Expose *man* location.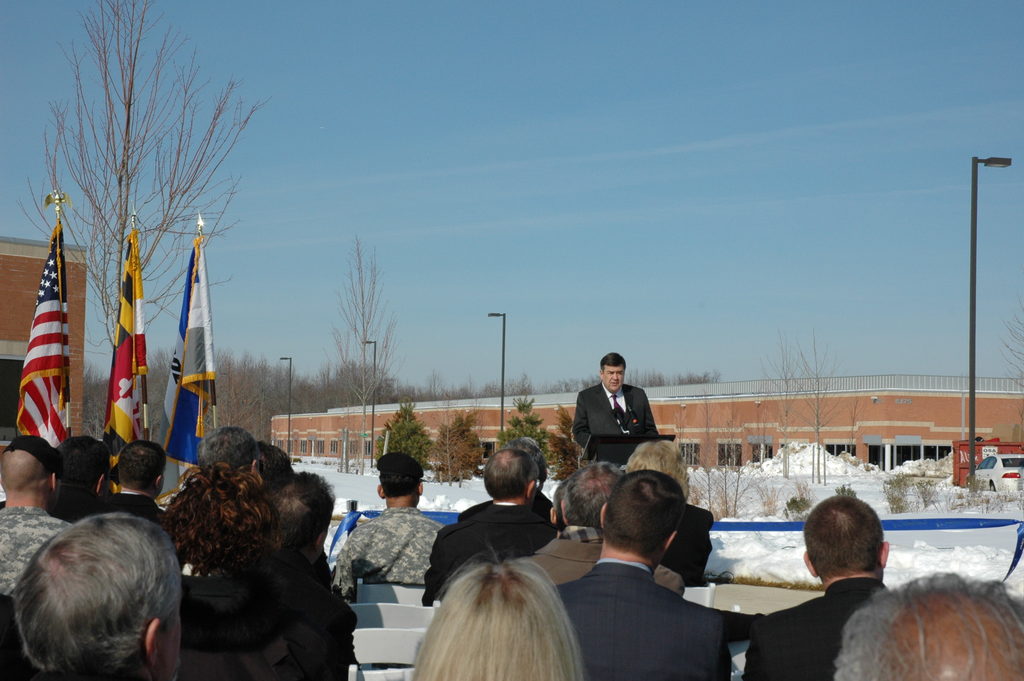
Exposed at pyautogui.locateOnScreen(572, 347, 655, 454).
